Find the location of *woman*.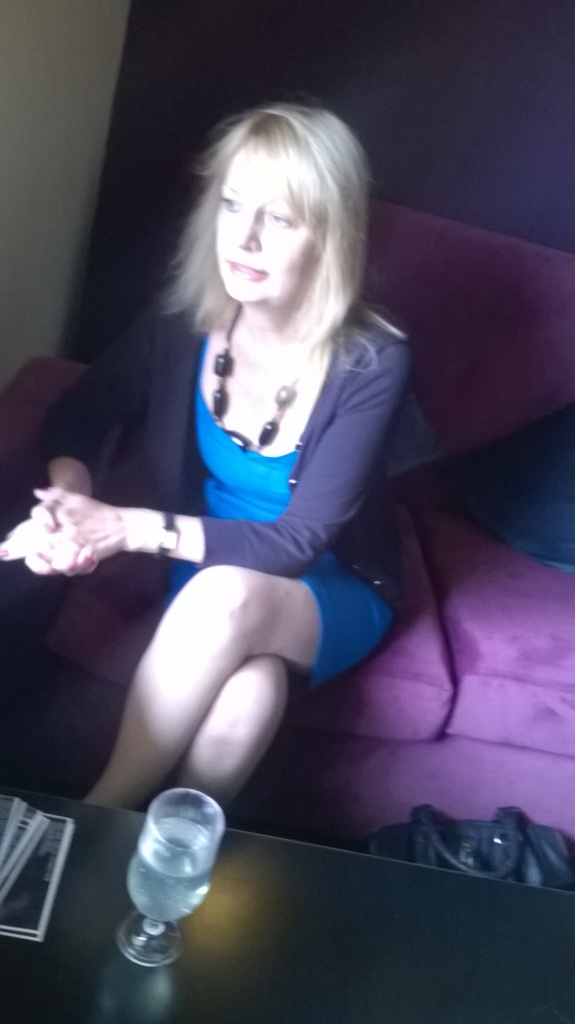
Location: 29 83 483 857.
